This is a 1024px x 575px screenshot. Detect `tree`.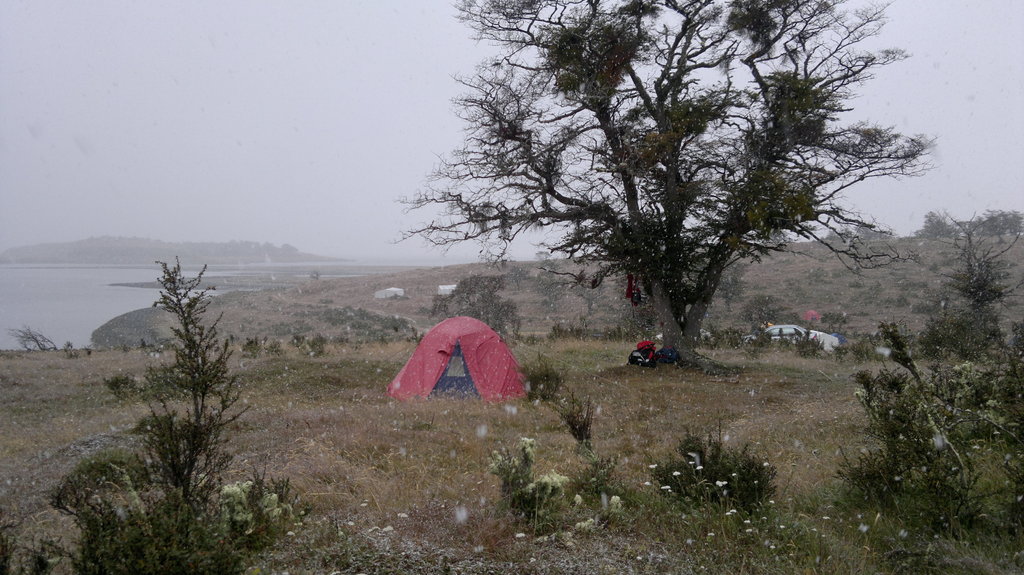
[left=388, top=13, right=935, bottom=380].
